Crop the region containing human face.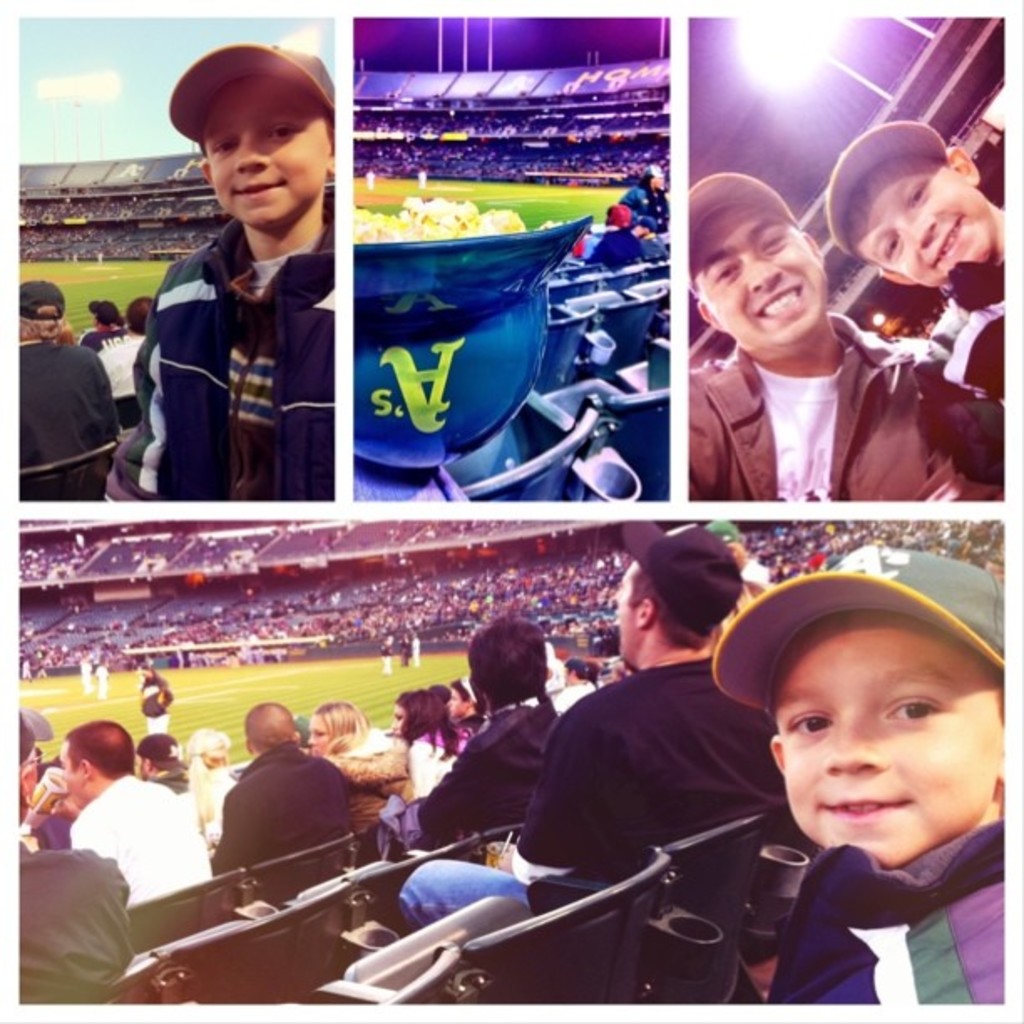
Crop region: bbox=[201, 79, 330, 224].
